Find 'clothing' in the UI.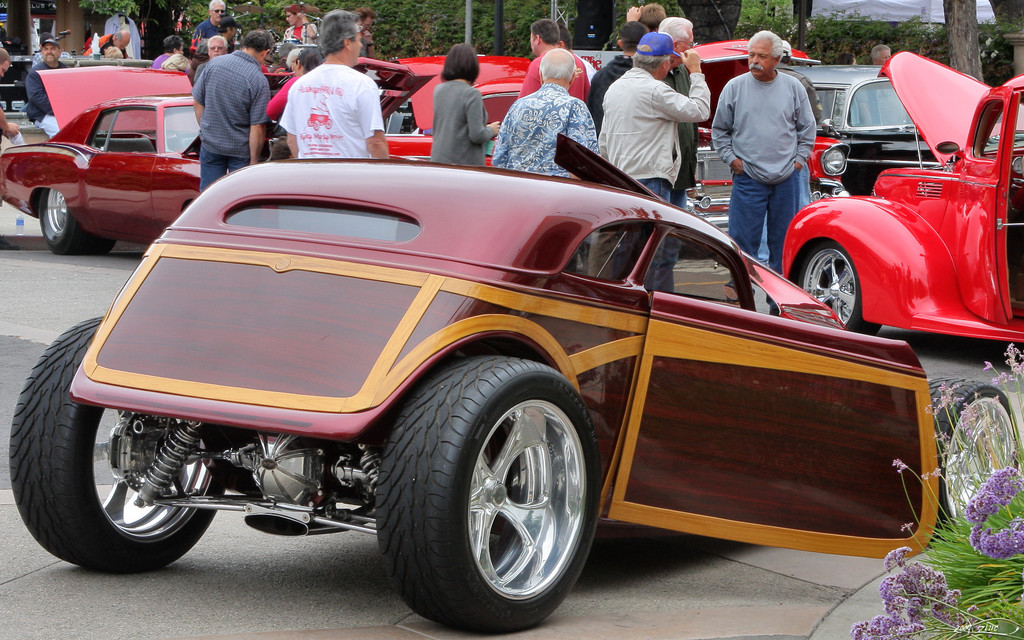
UI element at pyautogui.locateOnScreen(163, 48, 199, 79).
